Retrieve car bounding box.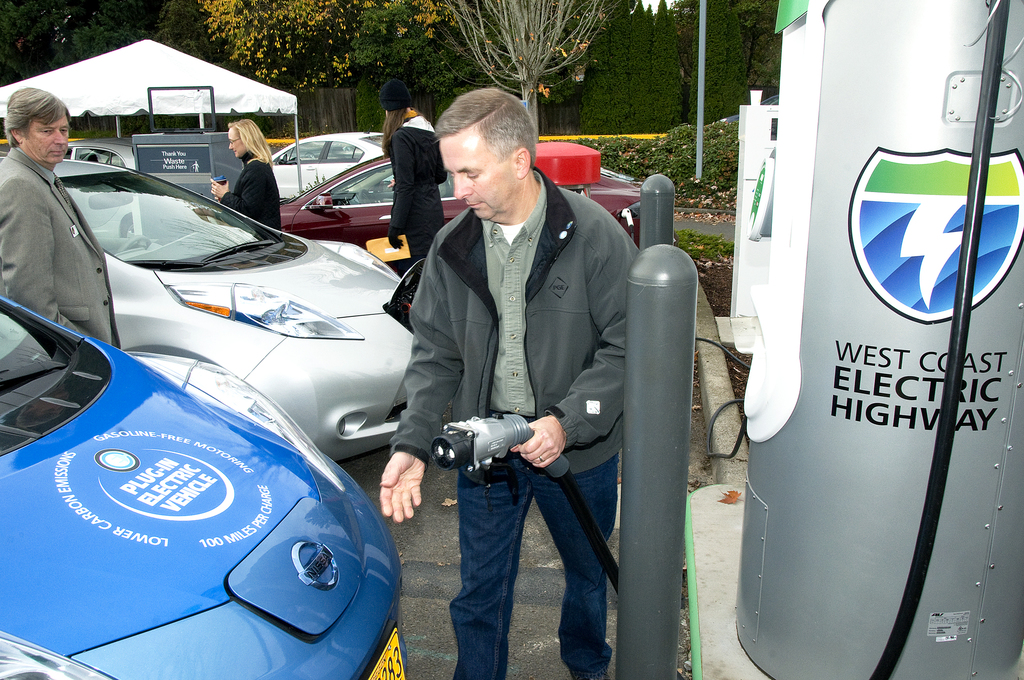
Bounding box: <box>267,125,389,201</box>.
